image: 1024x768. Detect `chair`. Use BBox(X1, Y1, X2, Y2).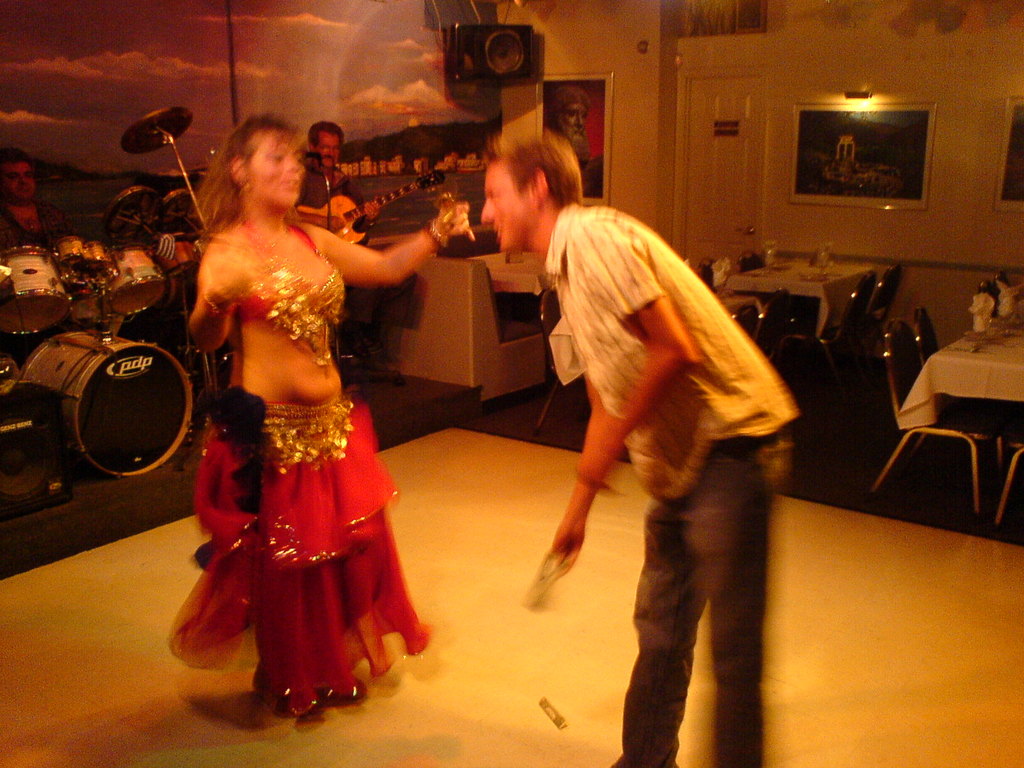
BBox(1000, 447, 1023, 524).
